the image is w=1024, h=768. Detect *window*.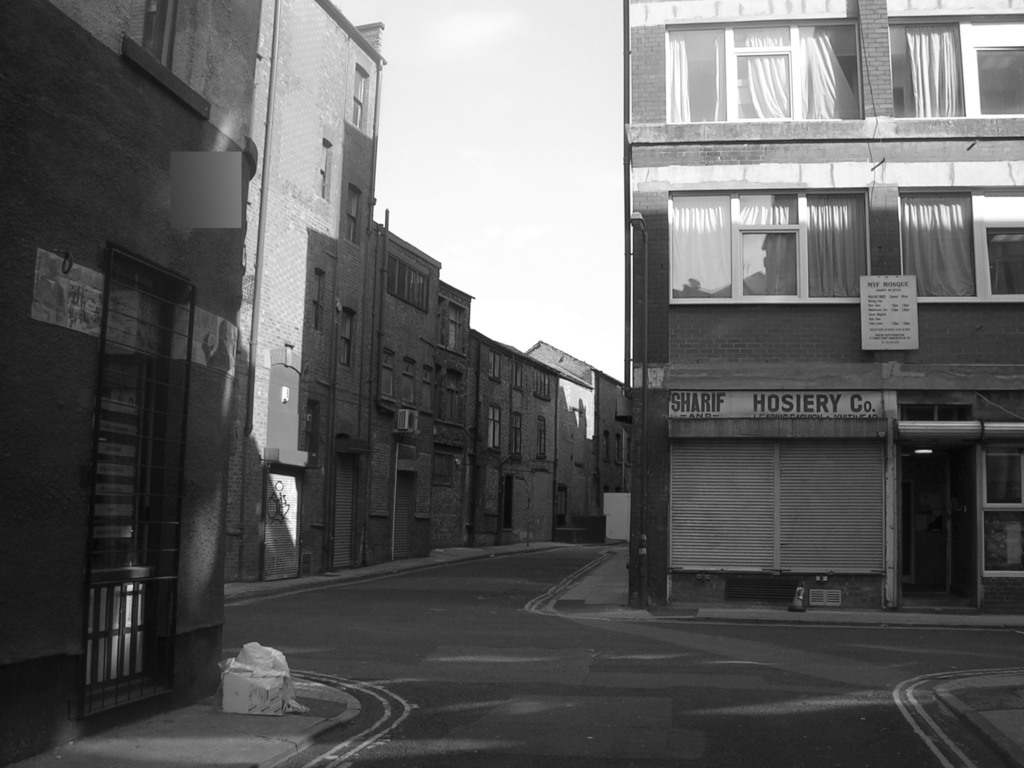
Detection: box(318, 136, 334, 200).
